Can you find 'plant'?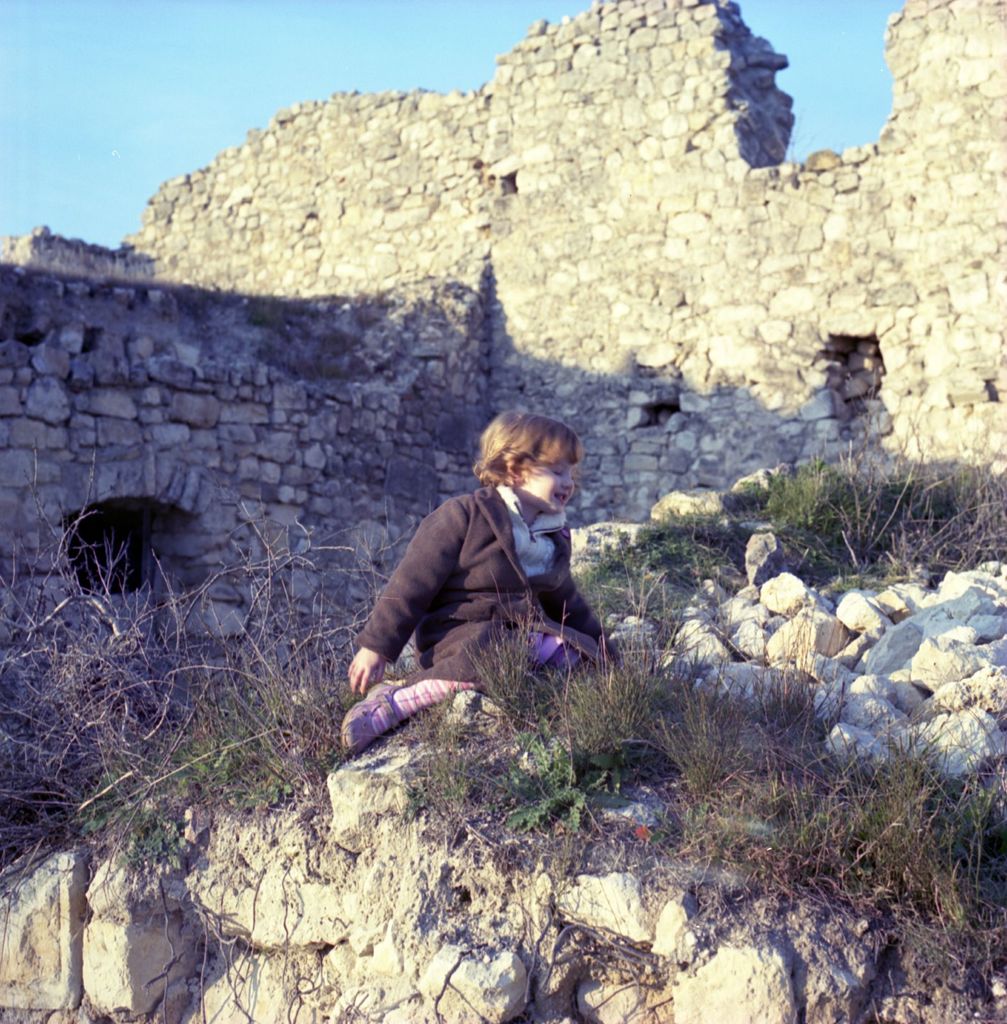
Yes, bounding box: rect(847, 401, 1006, 589).
